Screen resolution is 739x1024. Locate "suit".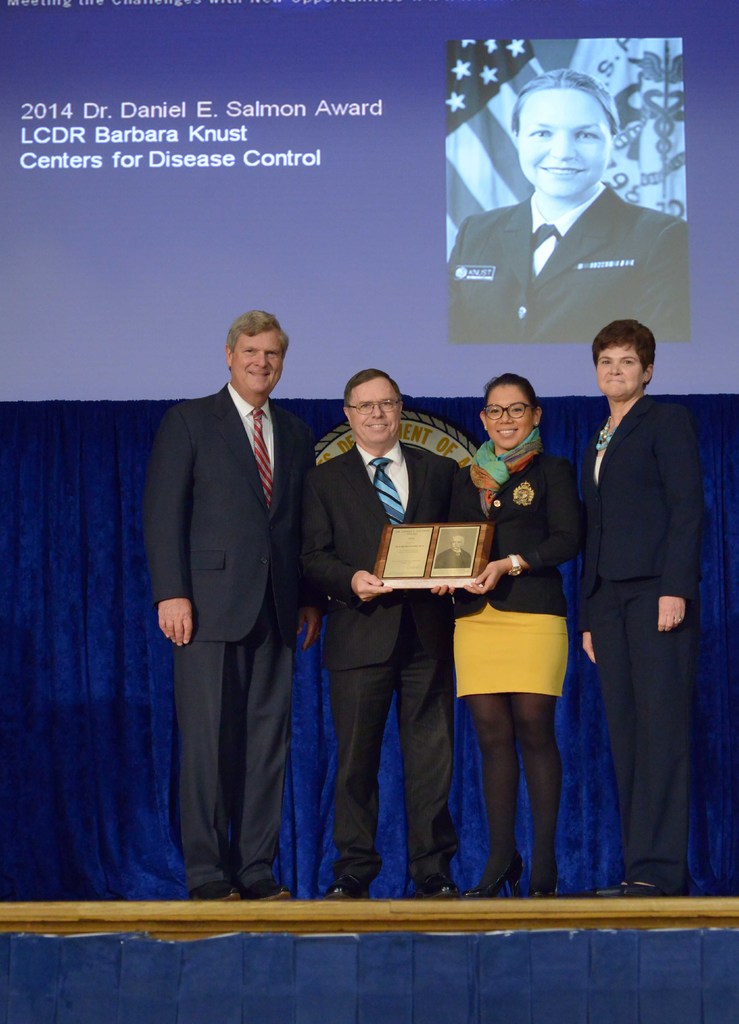
x1=138, y1=299, x2=325, y2=910.
